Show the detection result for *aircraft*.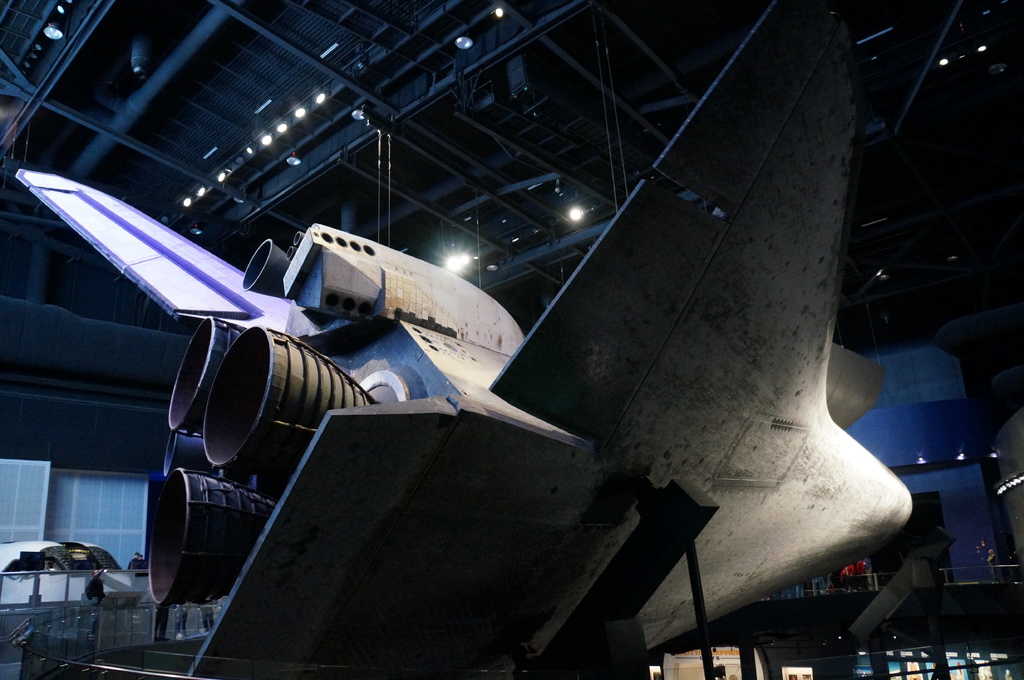
x1=59, y1=37, x2=960, y2=679.
